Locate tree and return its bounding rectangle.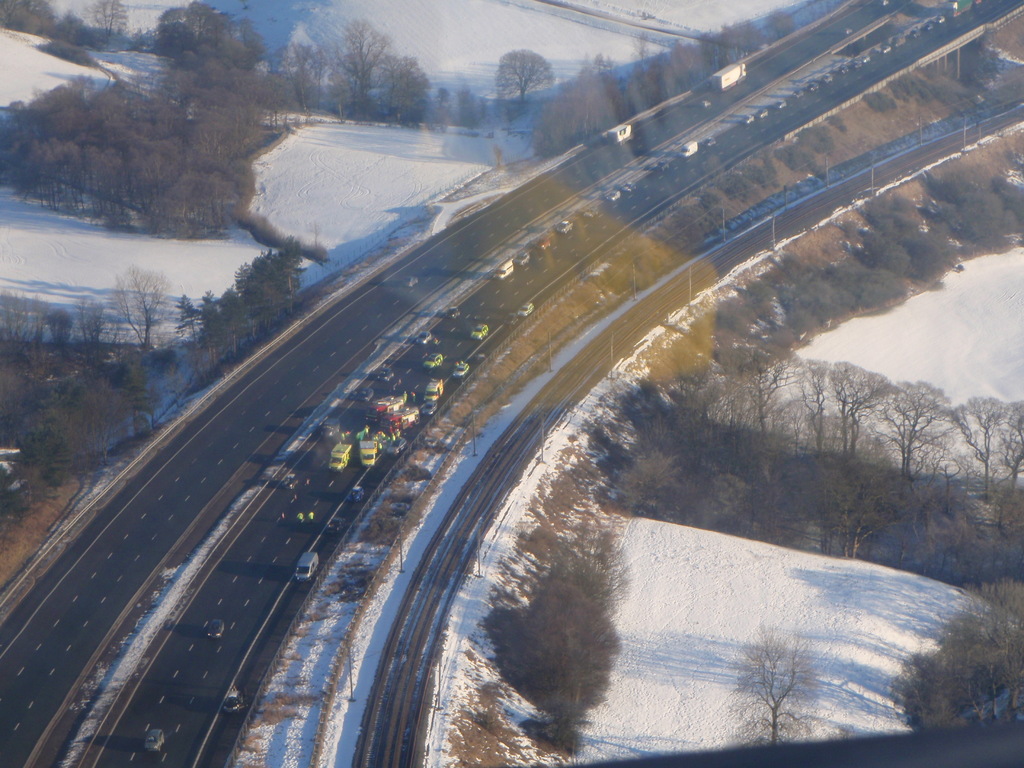
crop(719, 14, 756, 74).
